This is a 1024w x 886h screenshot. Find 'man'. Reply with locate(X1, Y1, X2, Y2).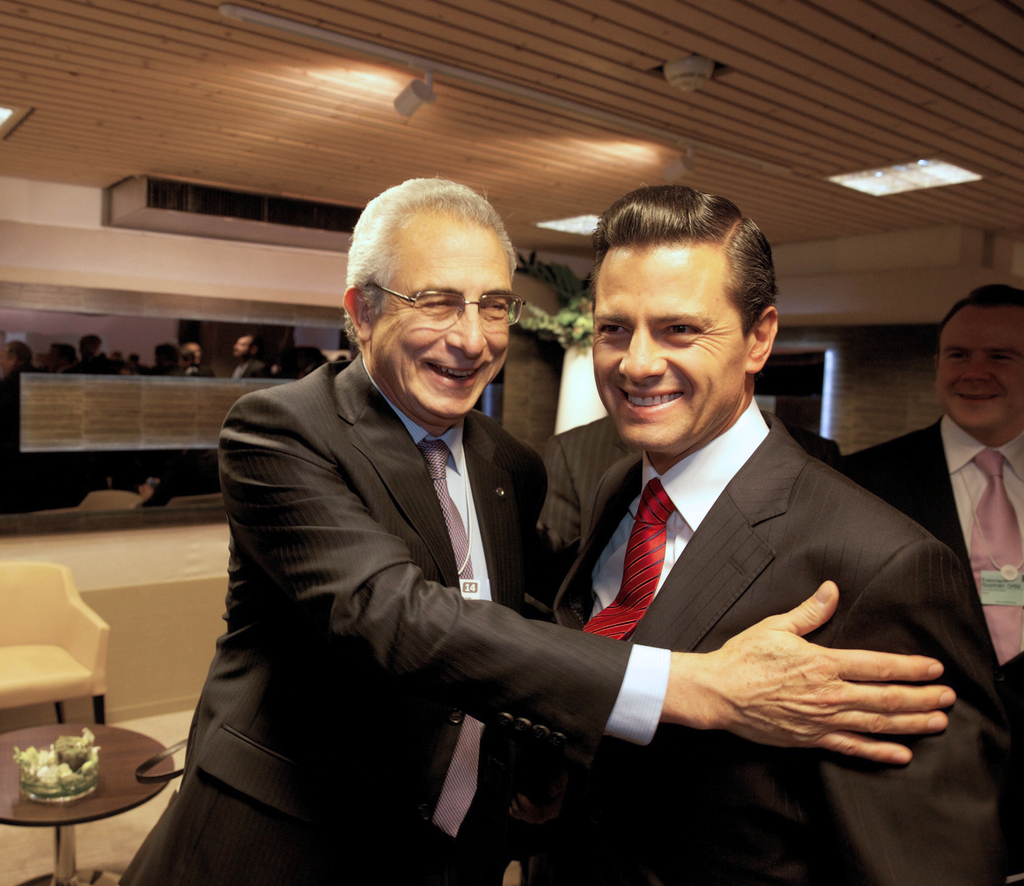
locate(0, 338, 36, 511).
